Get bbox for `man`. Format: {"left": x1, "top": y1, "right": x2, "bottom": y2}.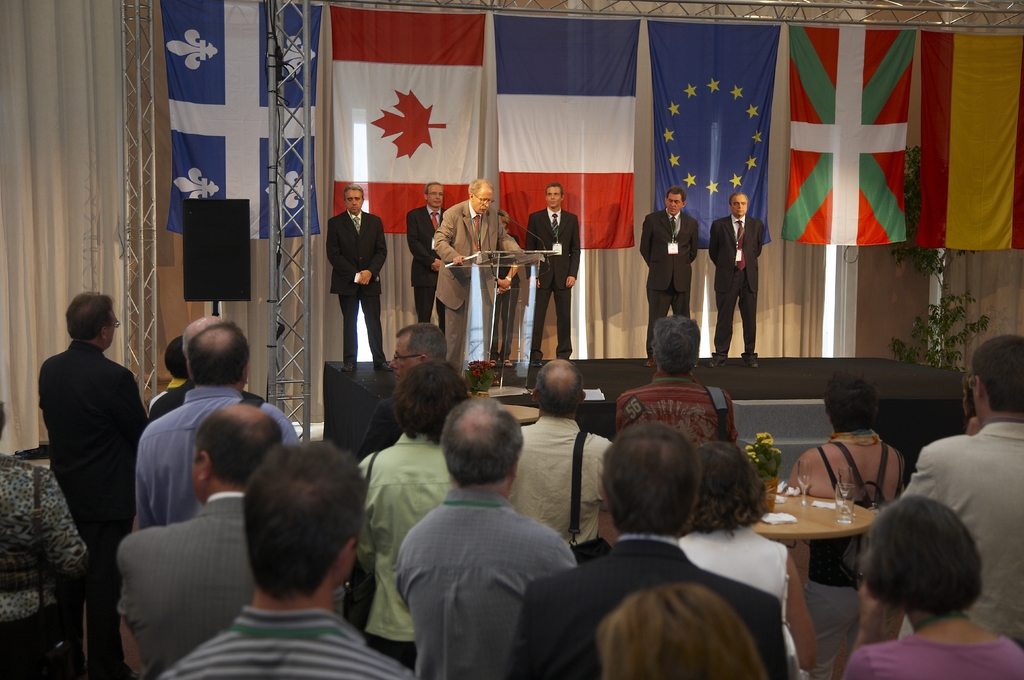
{"left": 114, "top": 403, "right": 345, "bottom": 676}.
